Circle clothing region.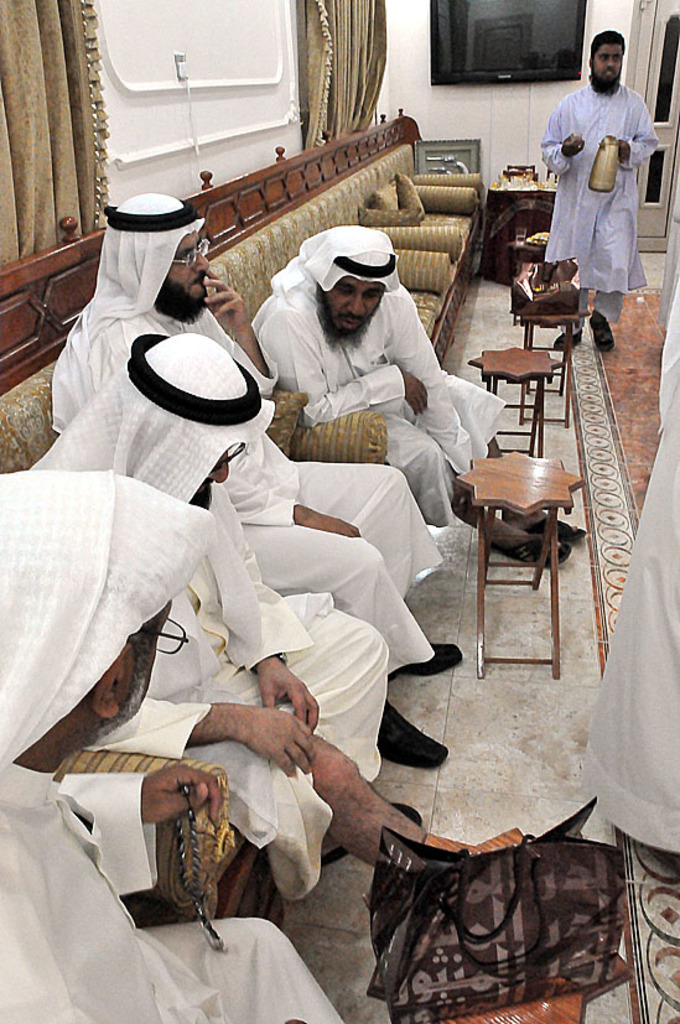
Region: [534, 76, 663, 326].
